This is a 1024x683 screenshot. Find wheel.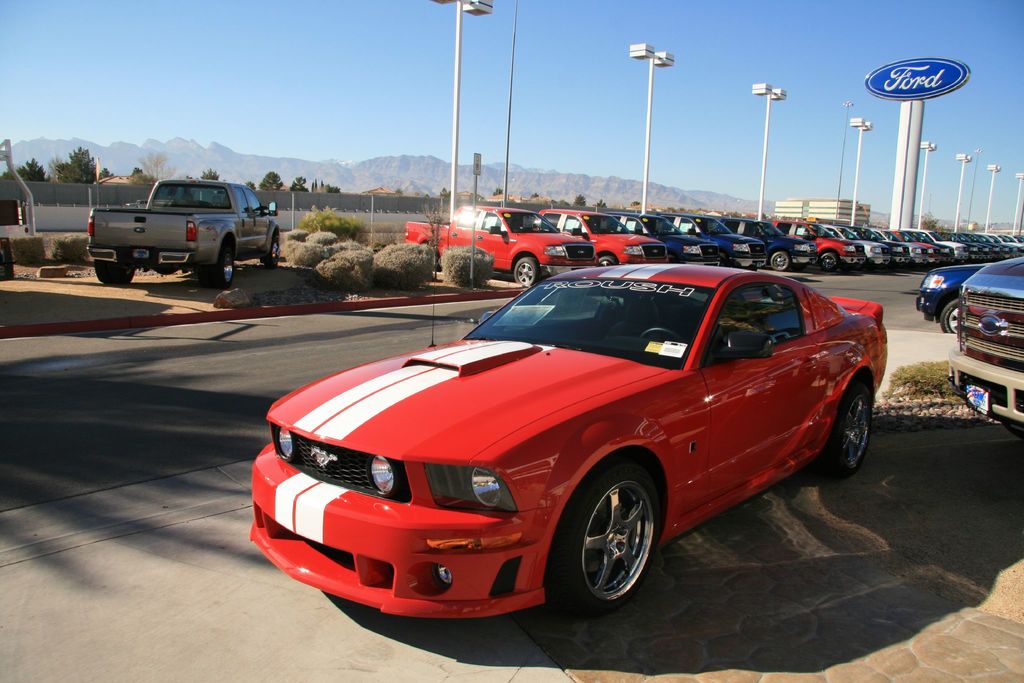
Bounding box: left=426, top=248, right=437, bottom=272.
